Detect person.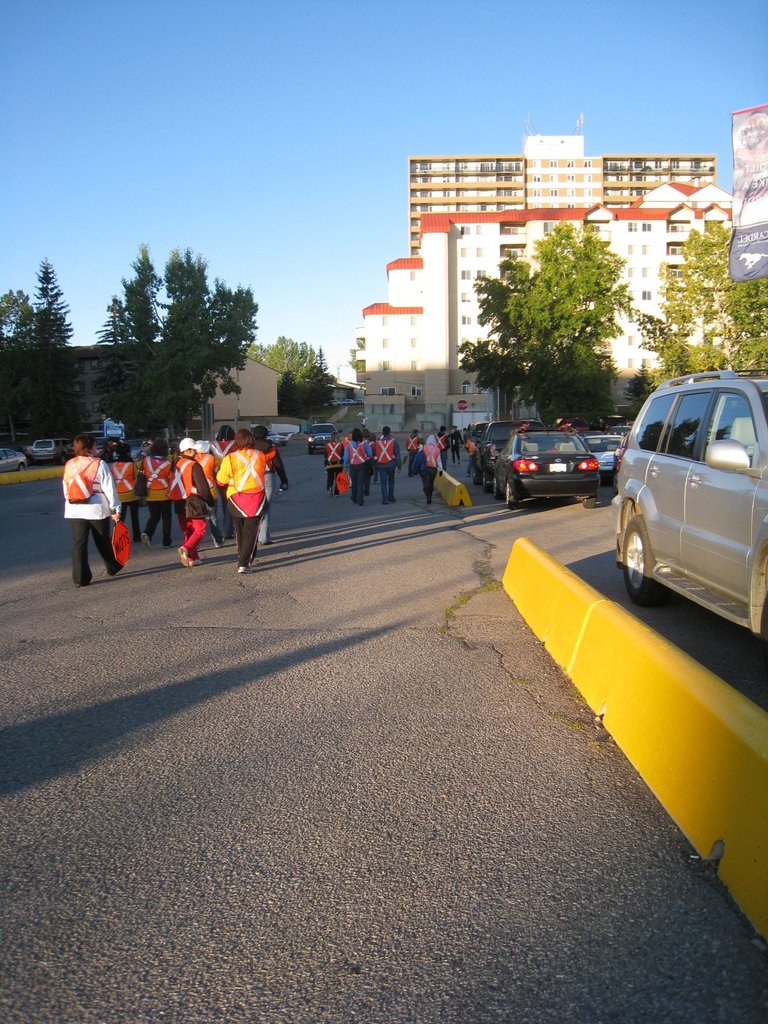
Detected at (170,438,214,566).
